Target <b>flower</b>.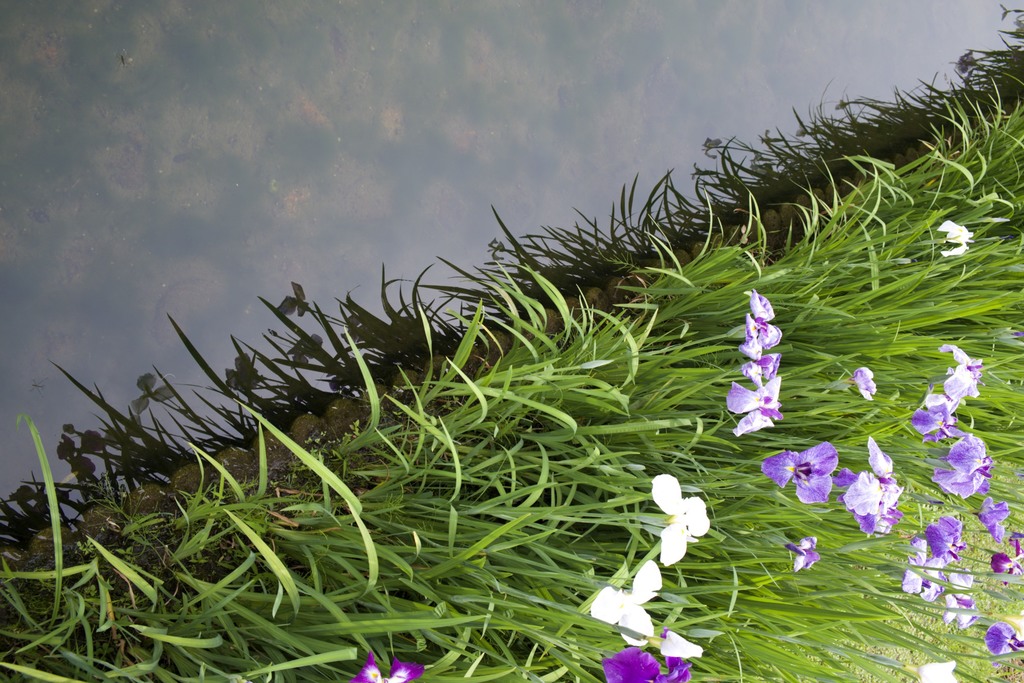
Target region: rect(943, 423, 996, 502).
